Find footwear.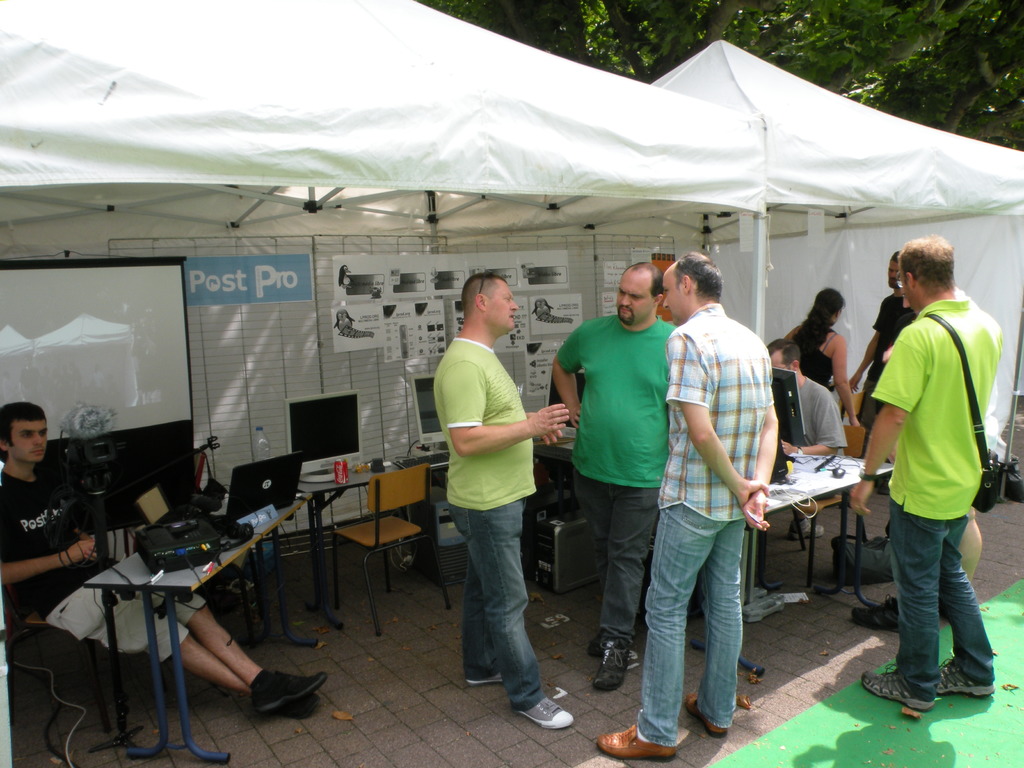
(x1=858, y1=668, x2=933, y2=708).
